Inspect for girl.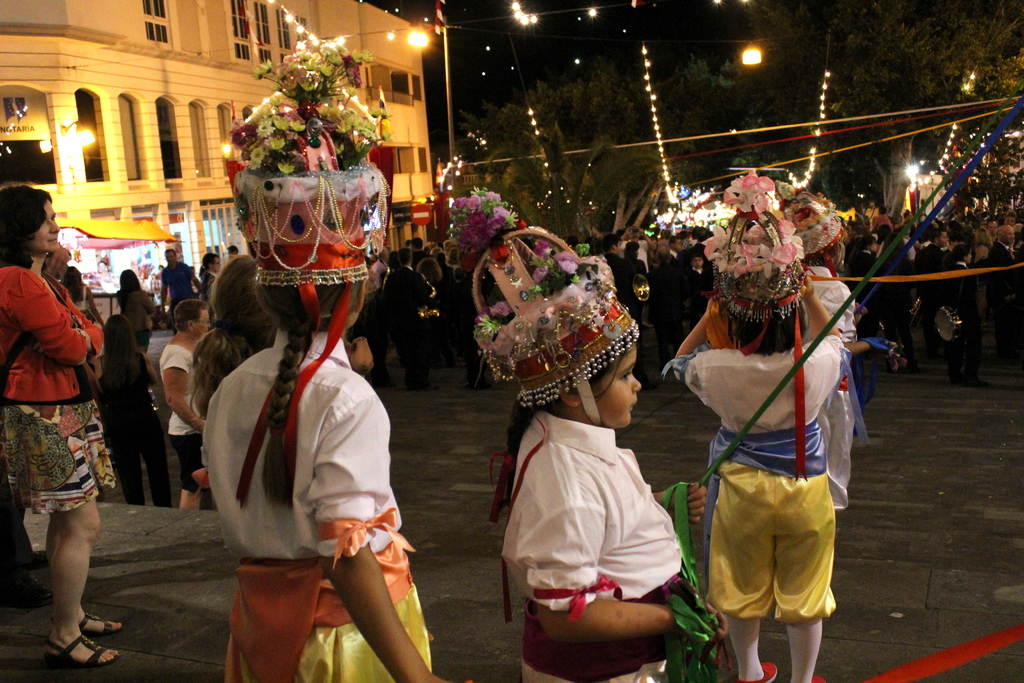
Inspection: [796,181,904,499].
